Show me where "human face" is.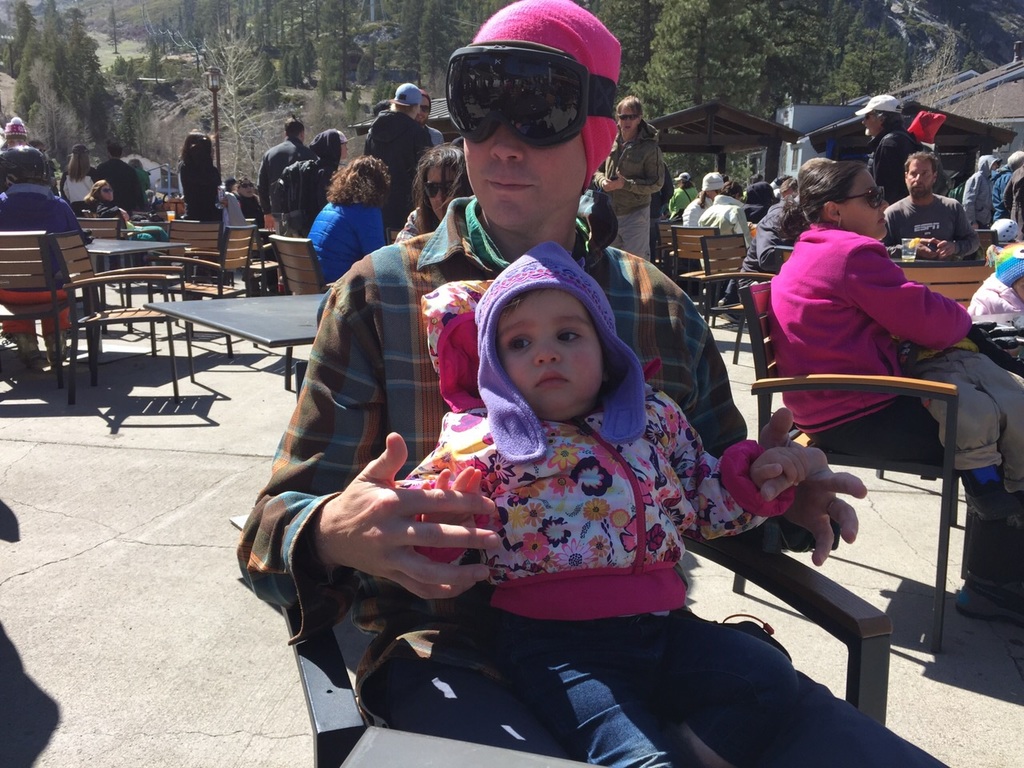
"human face" is at detection(417, 93, 430, 127).
